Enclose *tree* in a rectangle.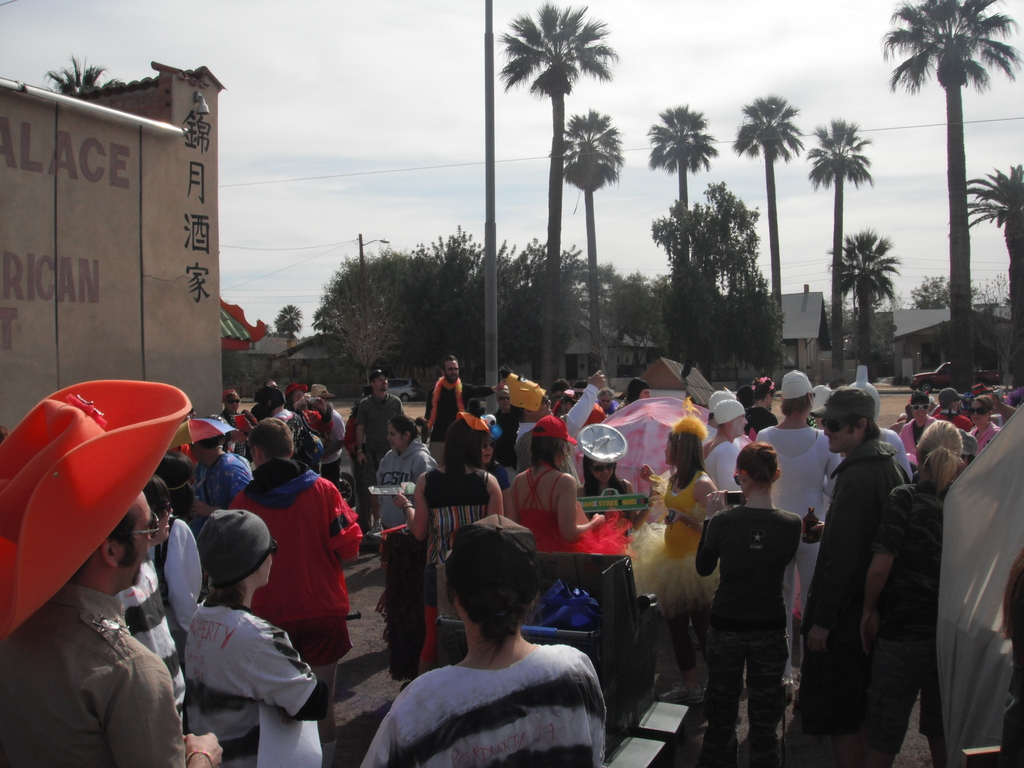
l=950, t=155, r=1022, b=386.
